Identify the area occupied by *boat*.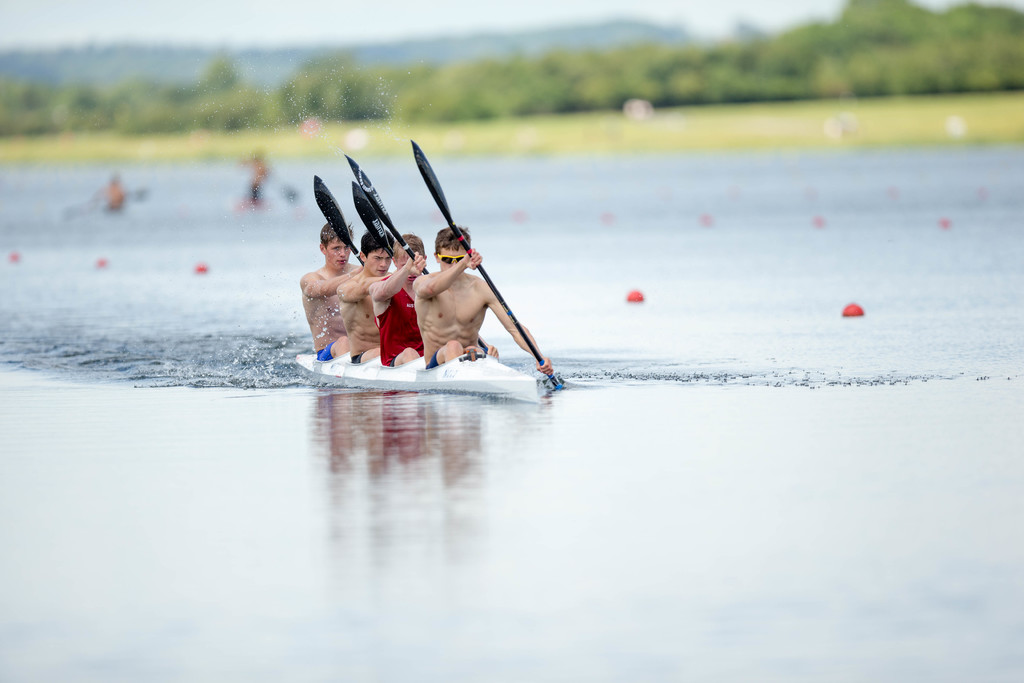
Area: 260:160:577:383.
